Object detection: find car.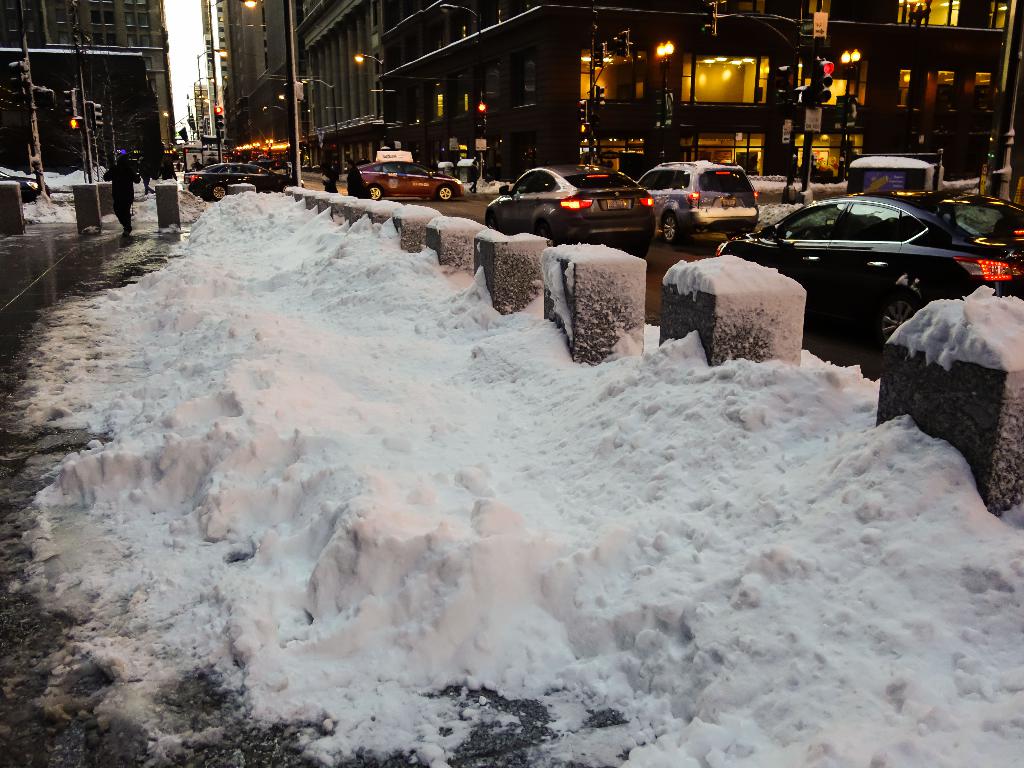
<bbox>0, 166, 44, 198</bbox>.
